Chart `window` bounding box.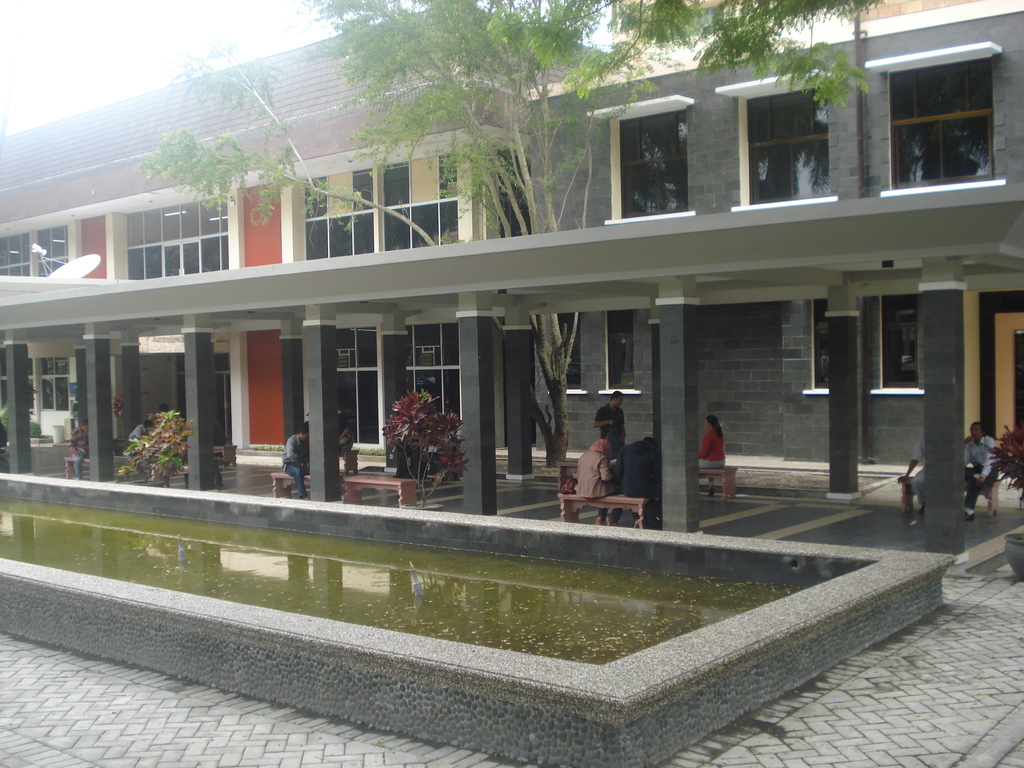
Charted: crop(588, 87, 692, 218).
